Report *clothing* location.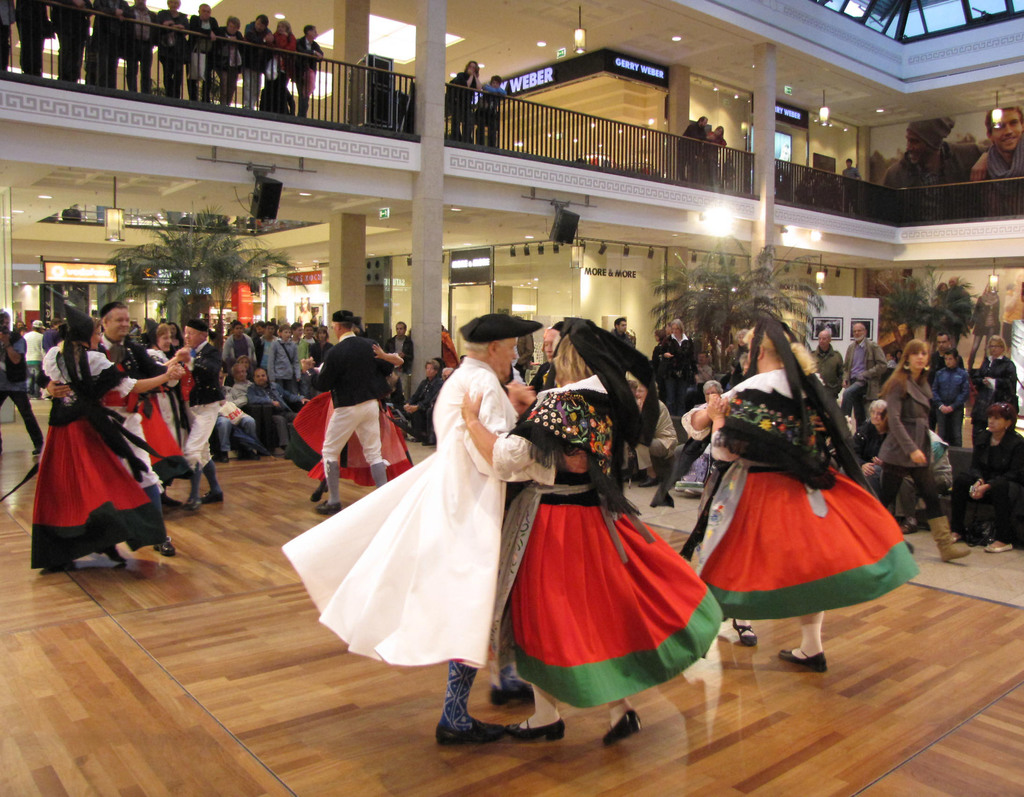
Report: 631 398 678 471.
